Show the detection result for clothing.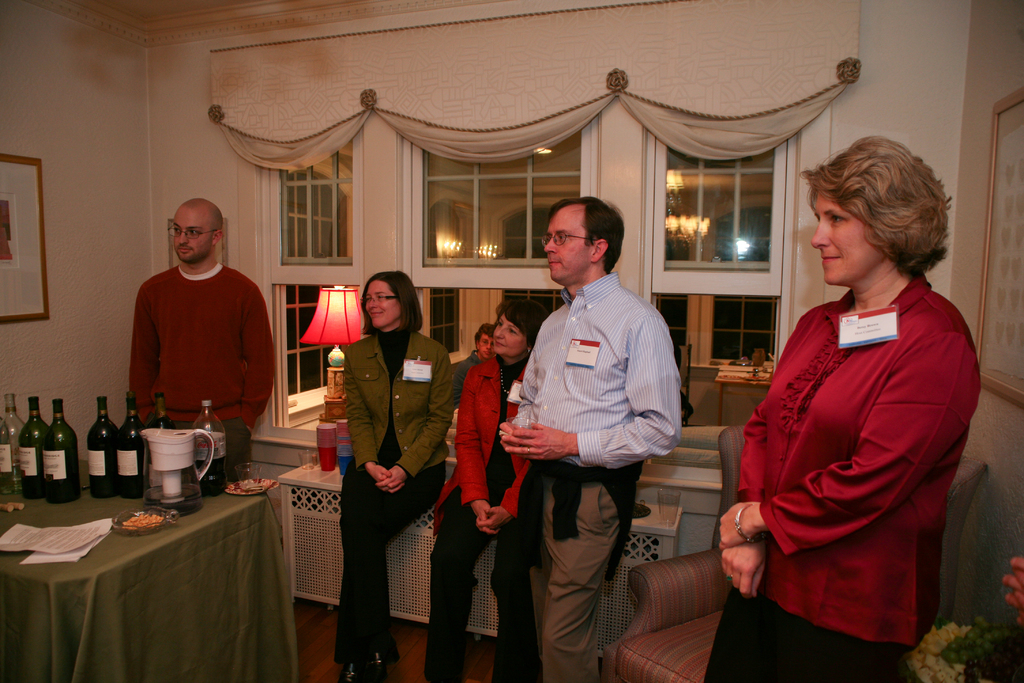
693/582/890/680.
